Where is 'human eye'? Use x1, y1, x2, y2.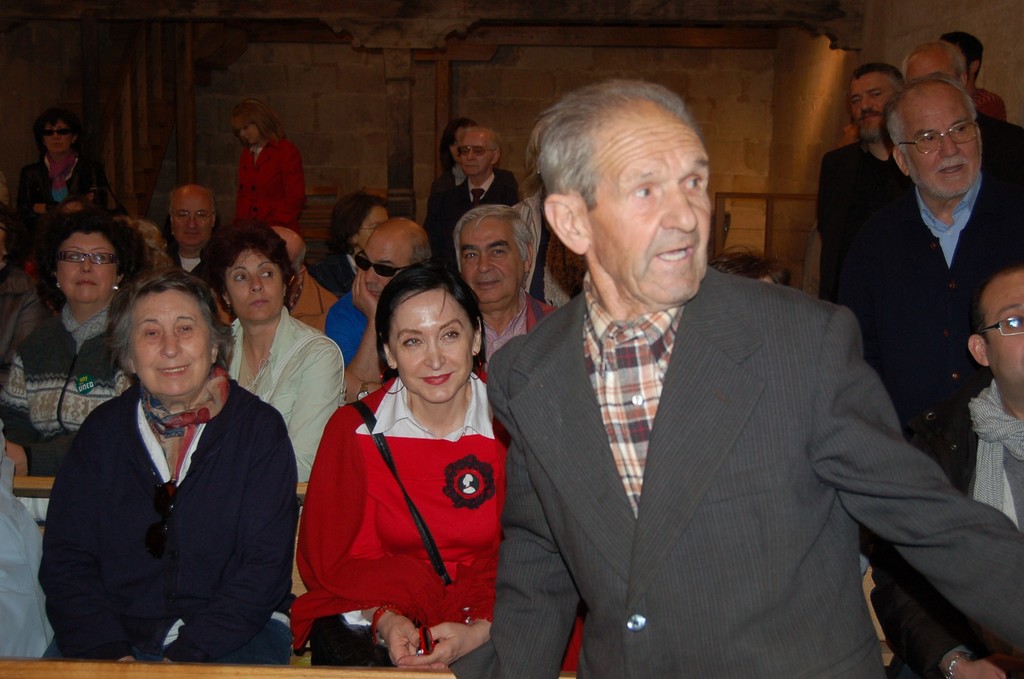
461, 149, 468, 154.
